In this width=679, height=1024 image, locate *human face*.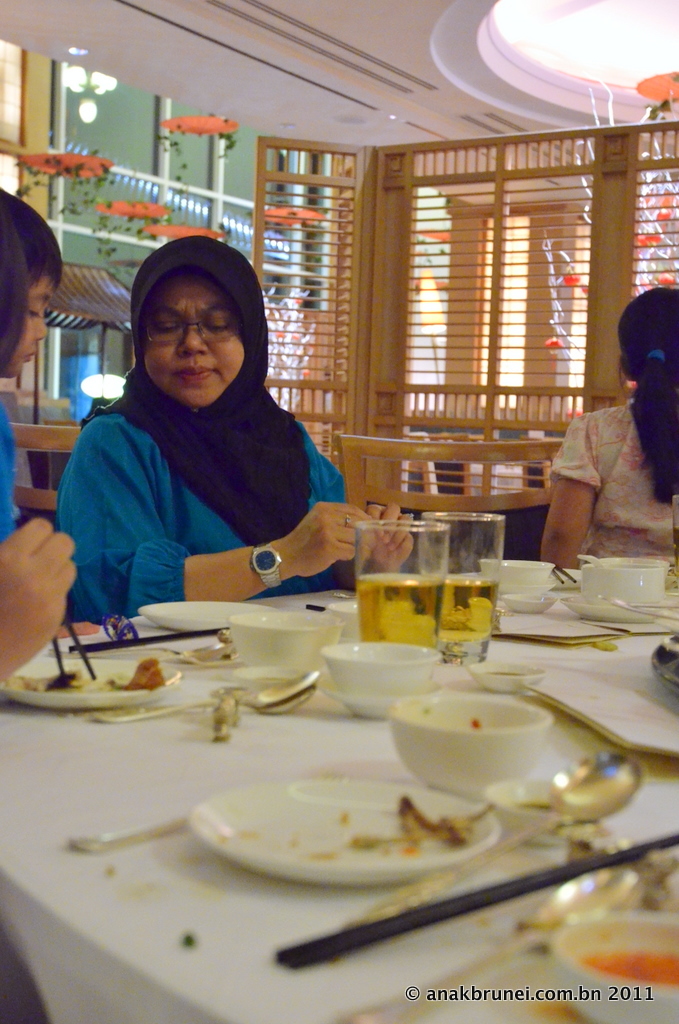
Bounding box: [left=145, top=276, right=242, bottom=418].
